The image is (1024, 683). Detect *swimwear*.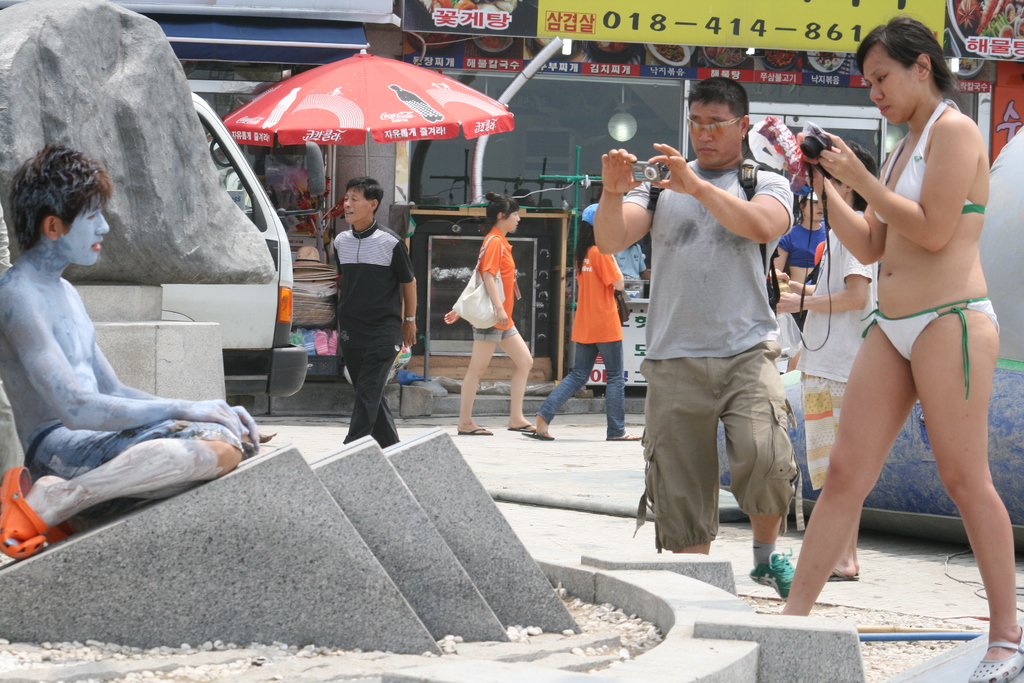
Detection: <region>876, 95, 985, 227</region>.
